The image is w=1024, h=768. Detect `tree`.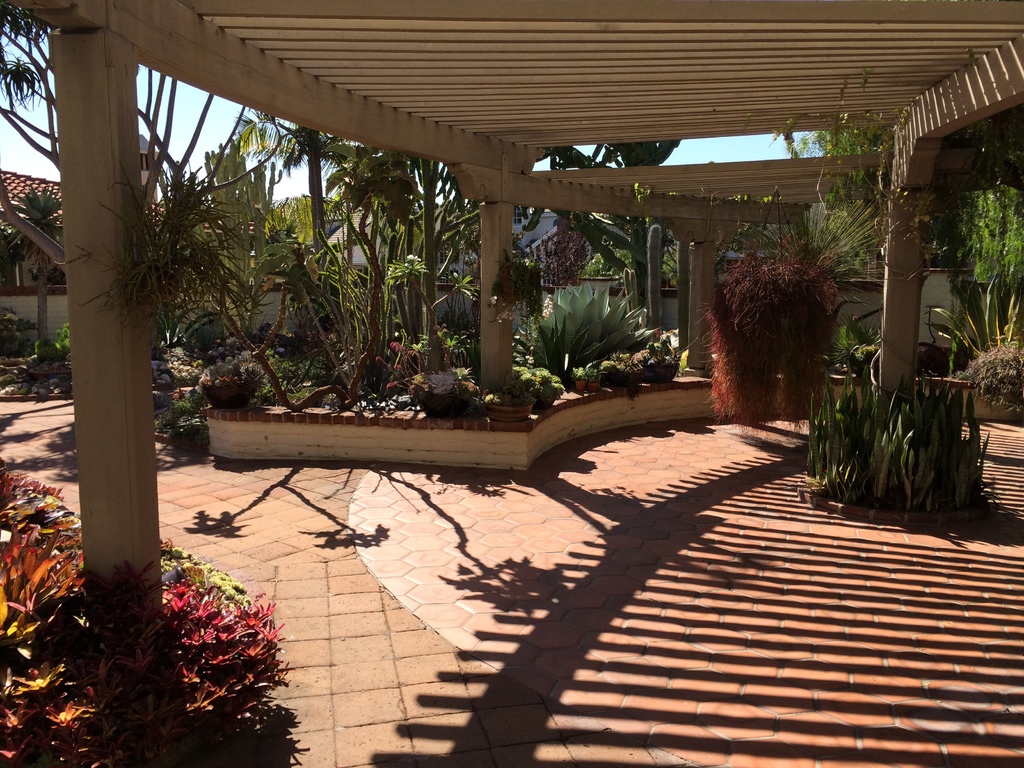
Detection: left=795, top=127, right=1023, bottom=292.
